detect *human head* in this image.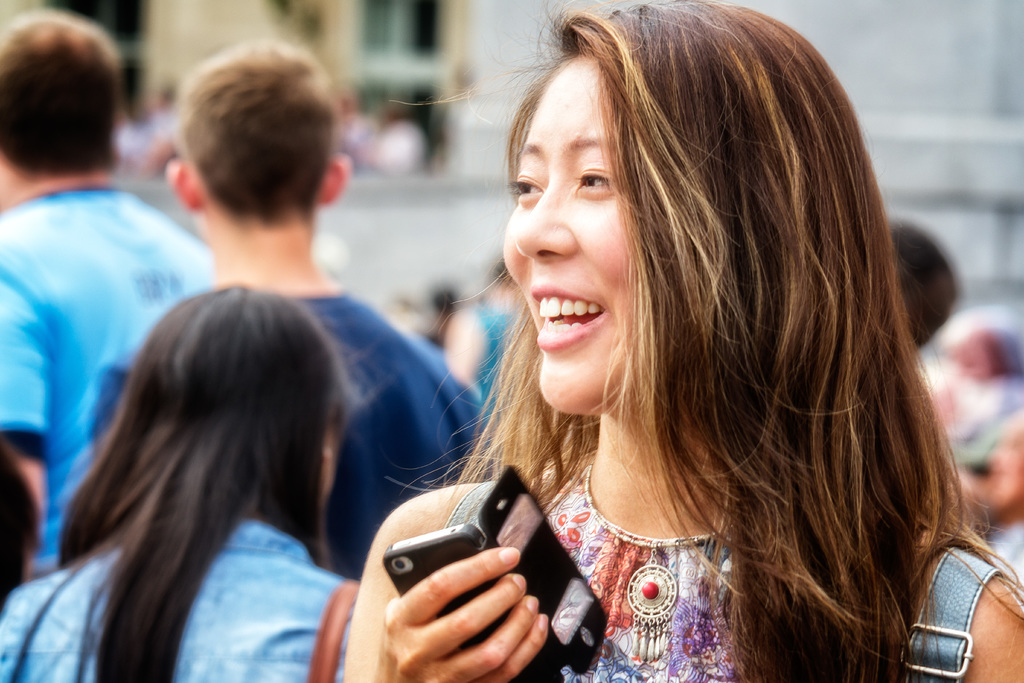
Detection: bbox=[497, 0, 733, 394].
